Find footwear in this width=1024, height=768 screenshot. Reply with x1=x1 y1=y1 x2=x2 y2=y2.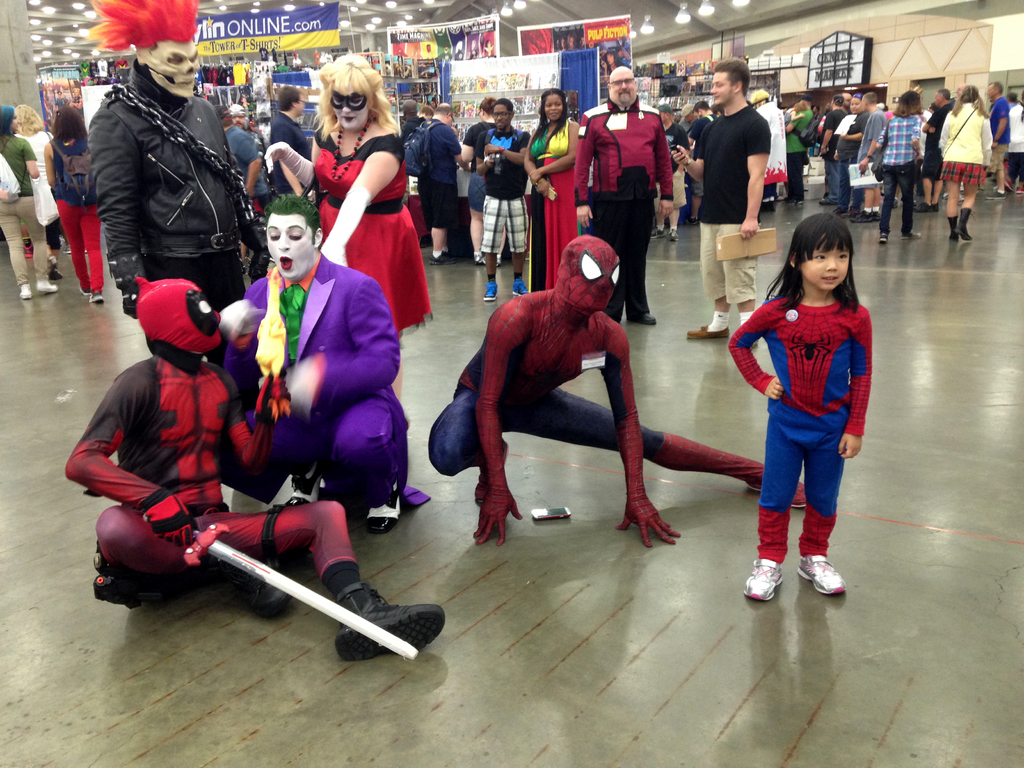
x1=627 y1=310 x2=657 y2=328.
